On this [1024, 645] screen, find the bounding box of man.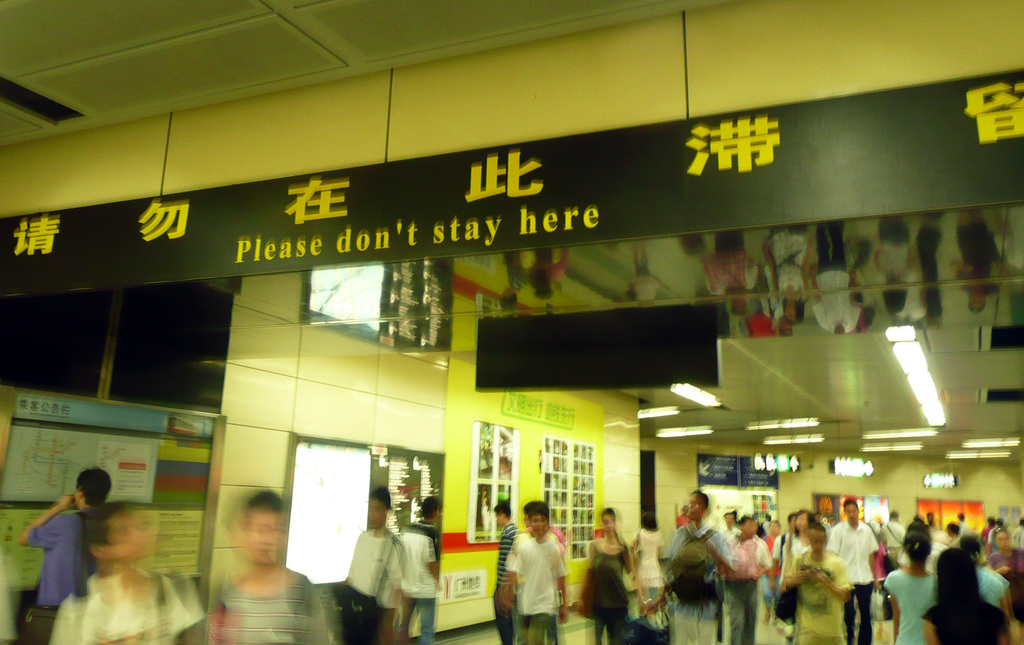
Bounding box: (824,490,884,644).
